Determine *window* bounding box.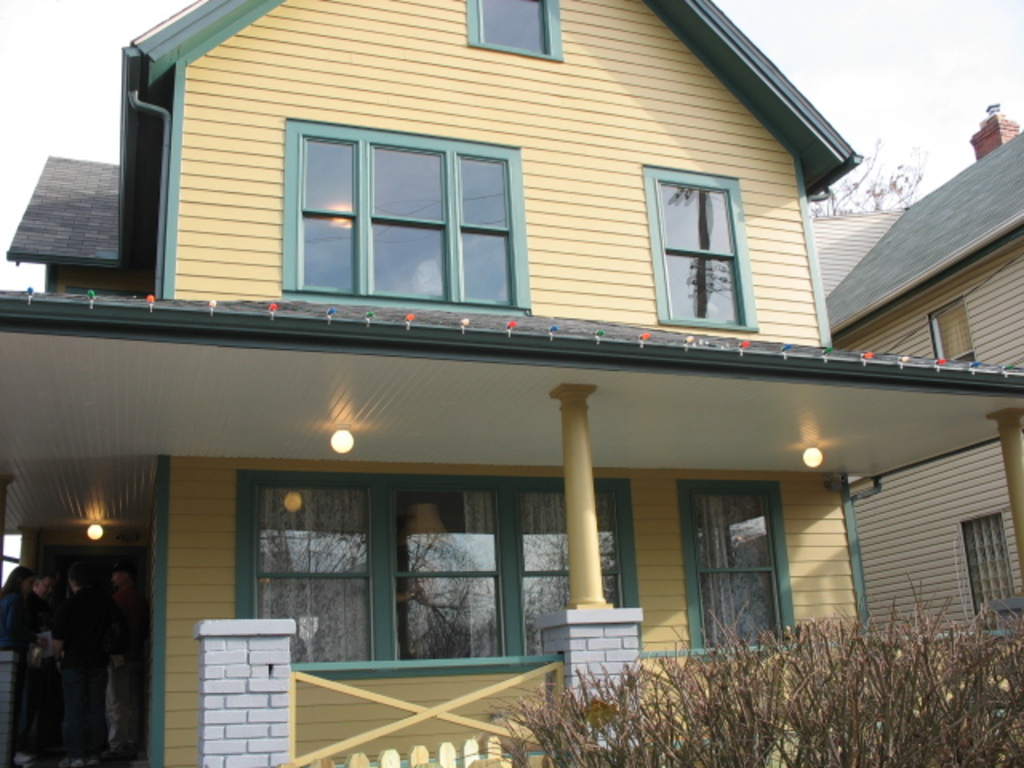
Determined: bbox=(294, 110, 538, 296).
